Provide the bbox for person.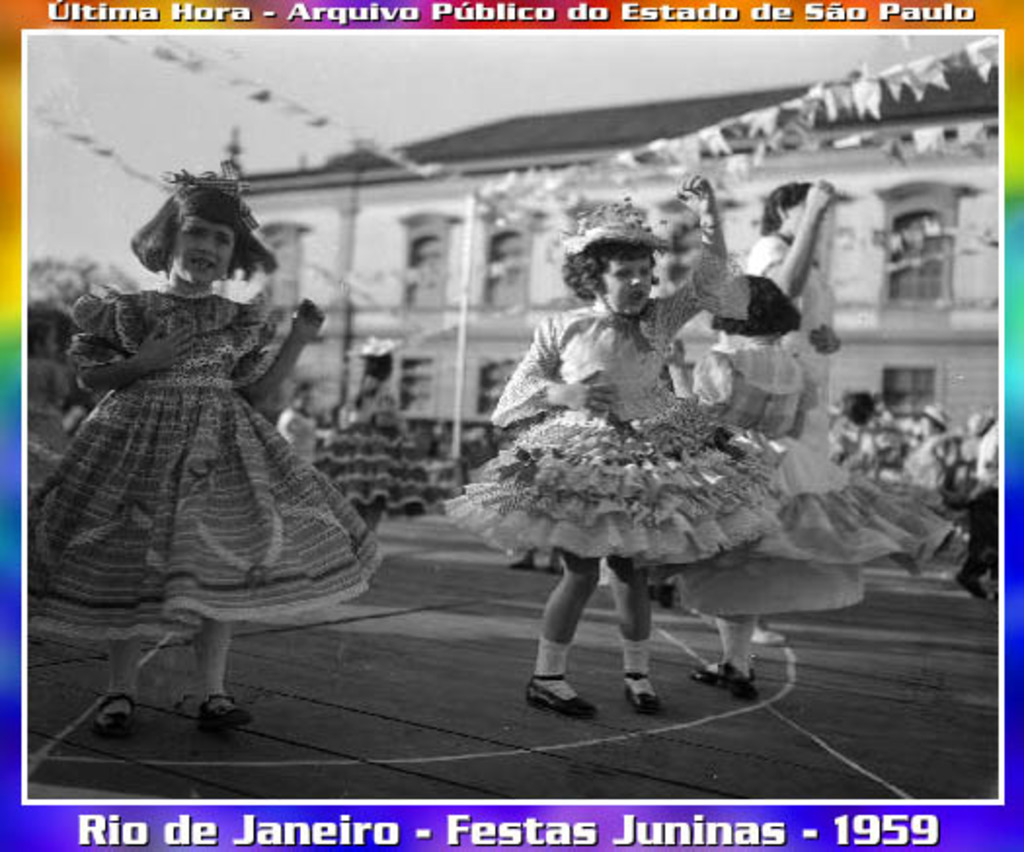
{"left": 23, "top": 168, "right": 378, "bottom": 739}.
